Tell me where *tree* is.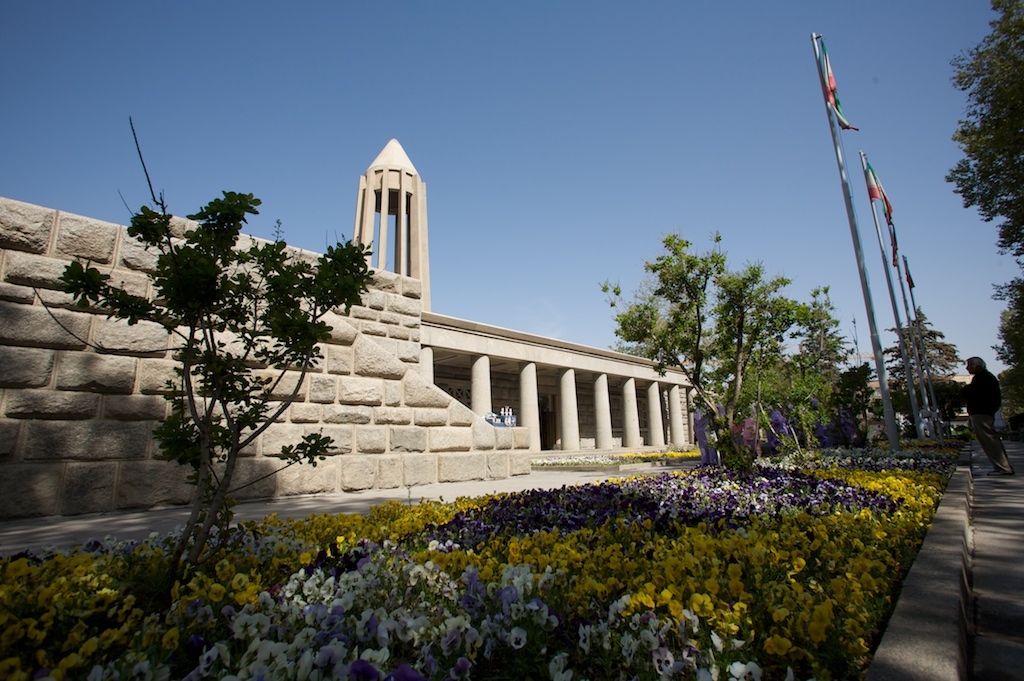
*tree* is at BBox(937, 0, 1023, 400).
